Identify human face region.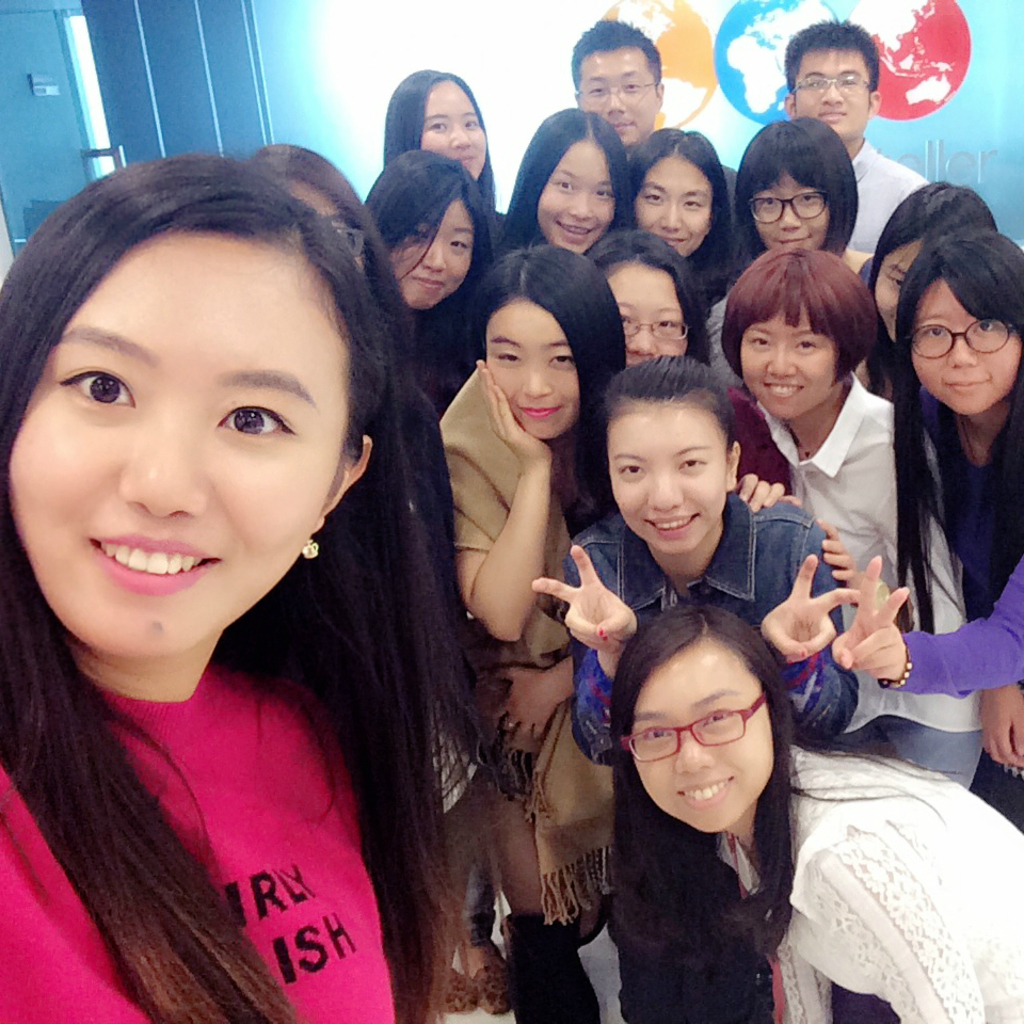
Region: [387, 193, 473, 307].
